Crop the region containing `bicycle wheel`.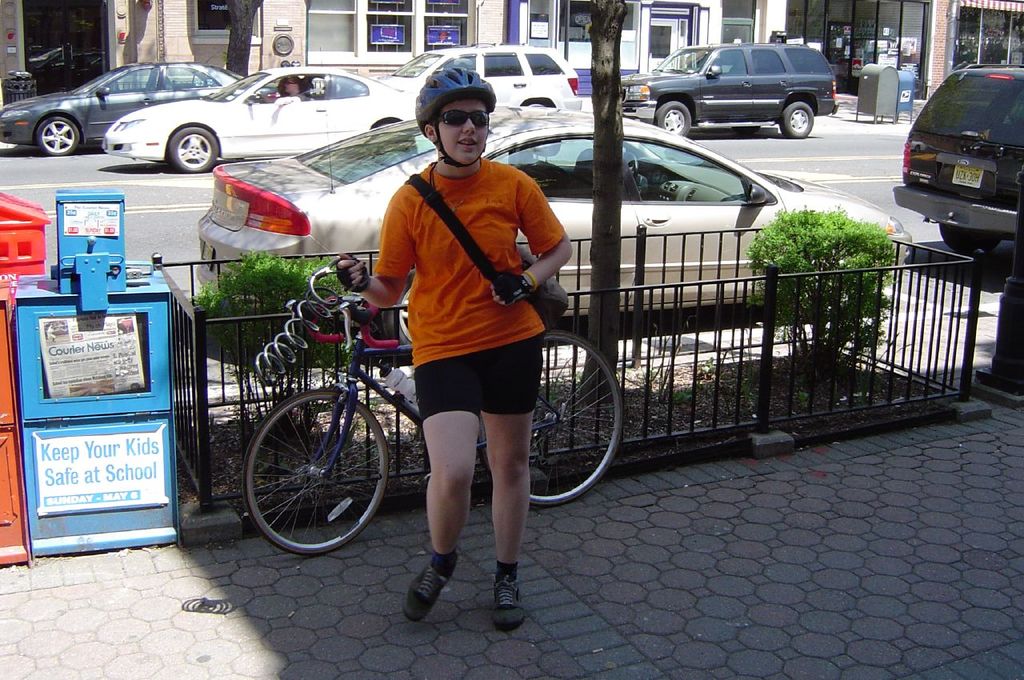
Crop region: <box>242,381,387,560</box>.
